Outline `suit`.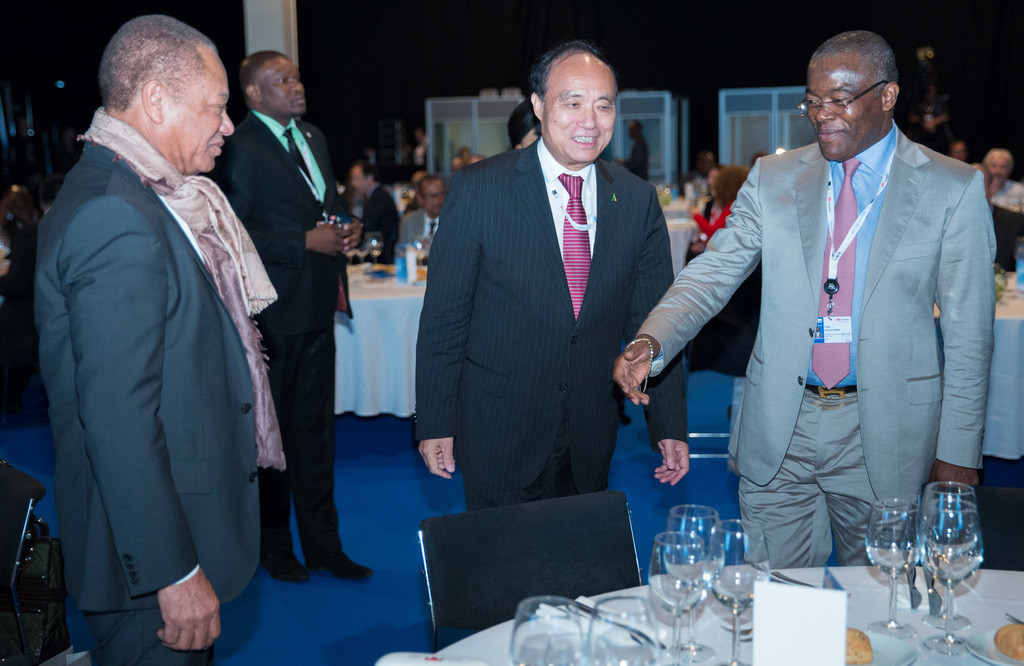
Outline: (206,113,360,558).
